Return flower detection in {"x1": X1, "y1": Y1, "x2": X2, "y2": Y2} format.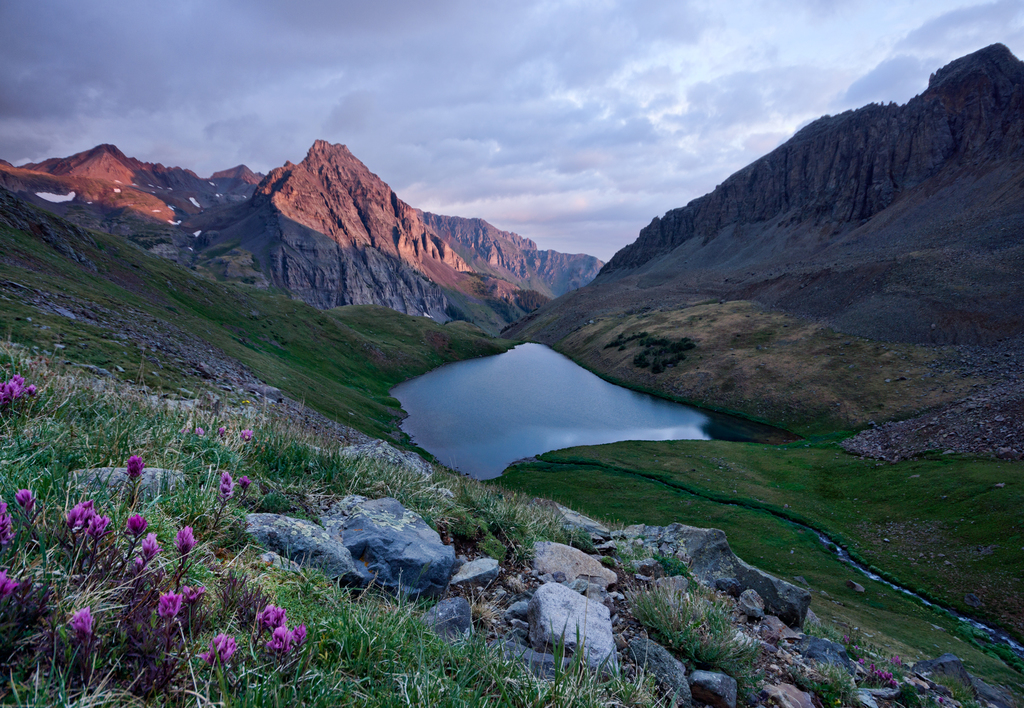
{"x1": 127, "y1": 451, "x2": 151, "y2": 486}.
